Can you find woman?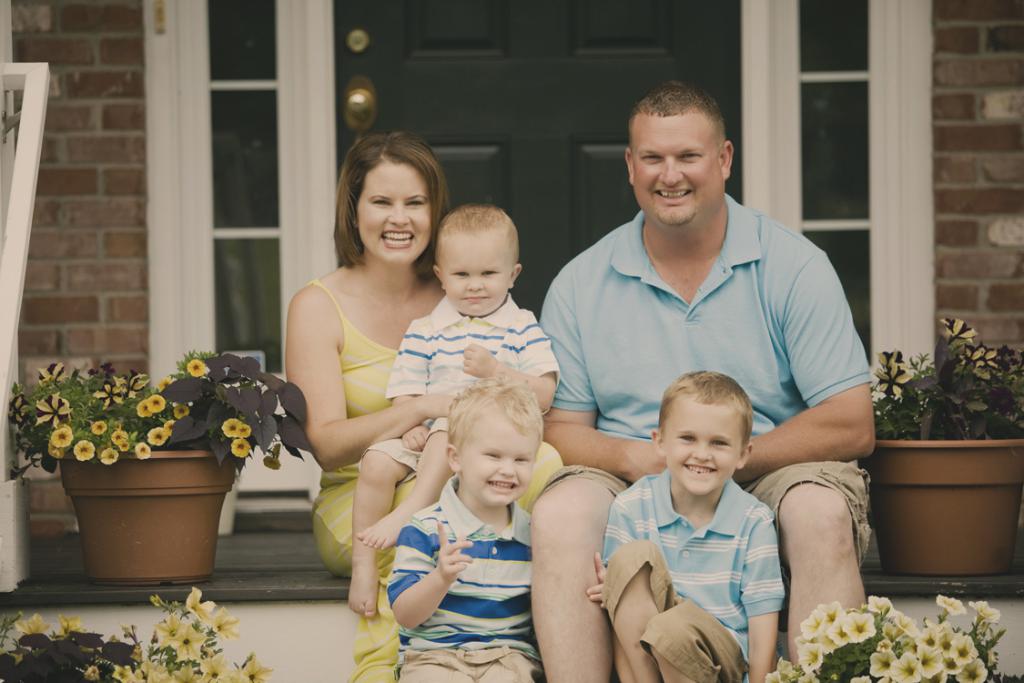
Yes, bounding box: bbox=(280, 133, 568, 682).
